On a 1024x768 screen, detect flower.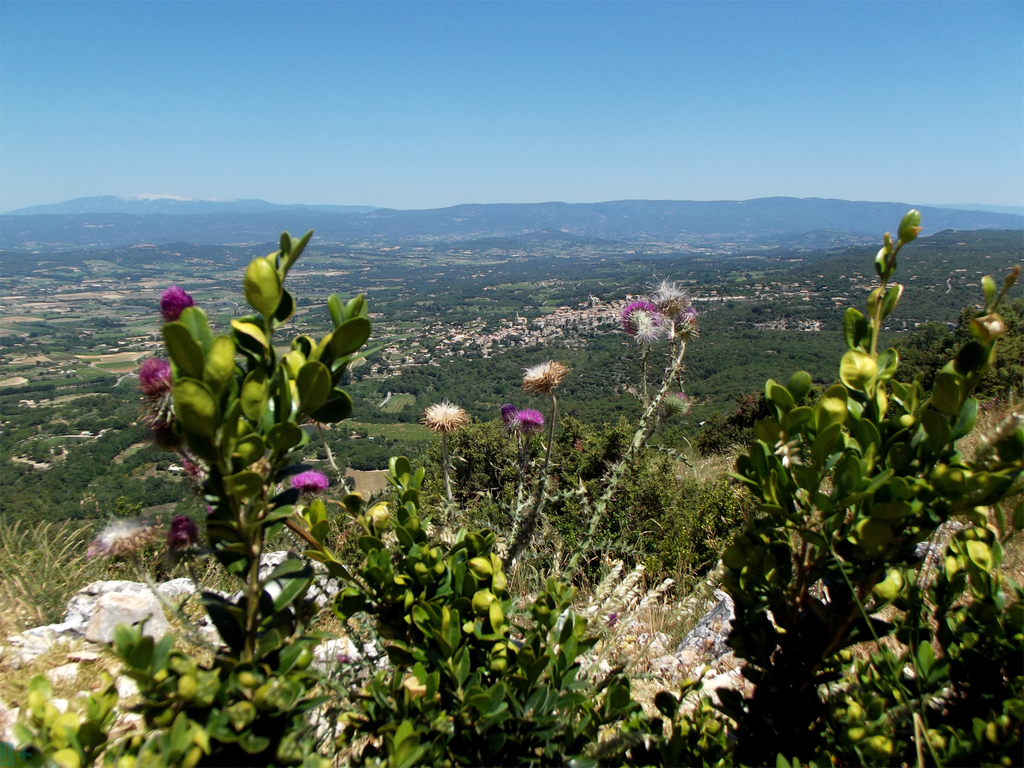
detection(660, 283, 694, 342).
